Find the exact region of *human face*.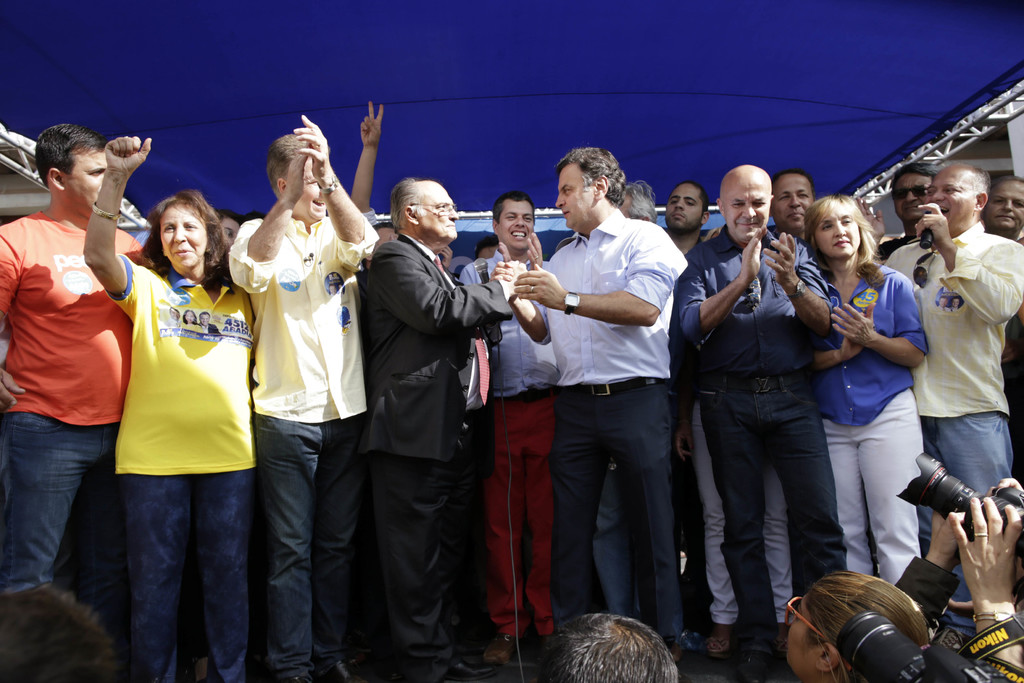
Exact region: x1=285, y1=164, x2=319, y2=222.
